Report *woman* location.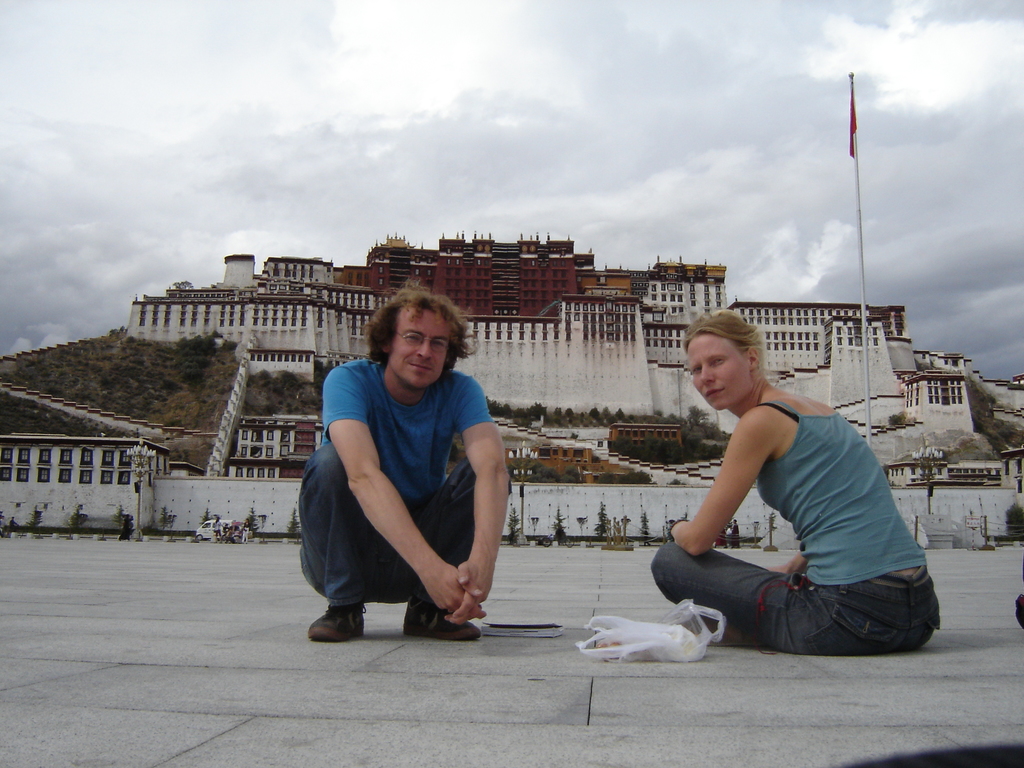
Report: detection(639, 300, 942, 646).
